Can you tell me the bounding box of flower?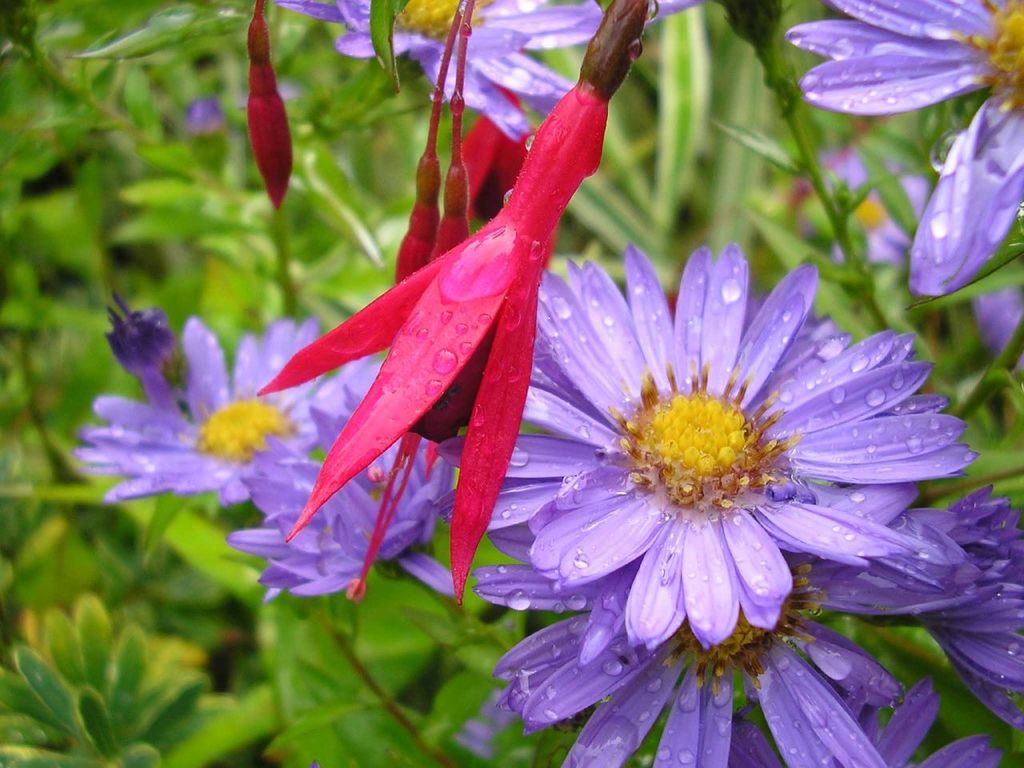
73:313:339:518.
